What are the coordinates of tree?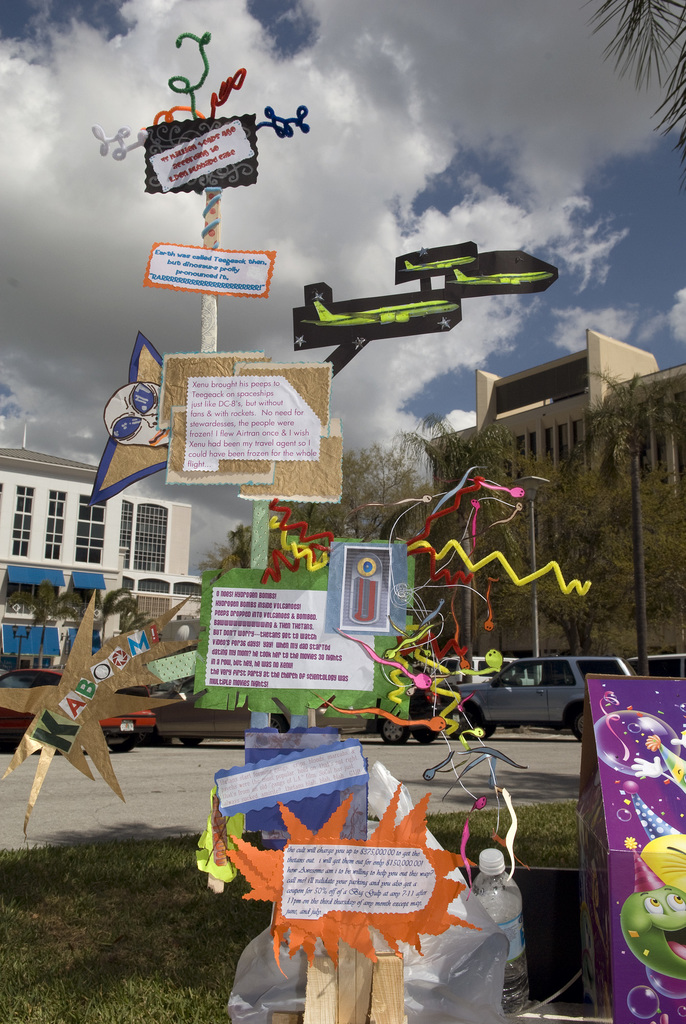
box=[267, 420, 456, 554].
